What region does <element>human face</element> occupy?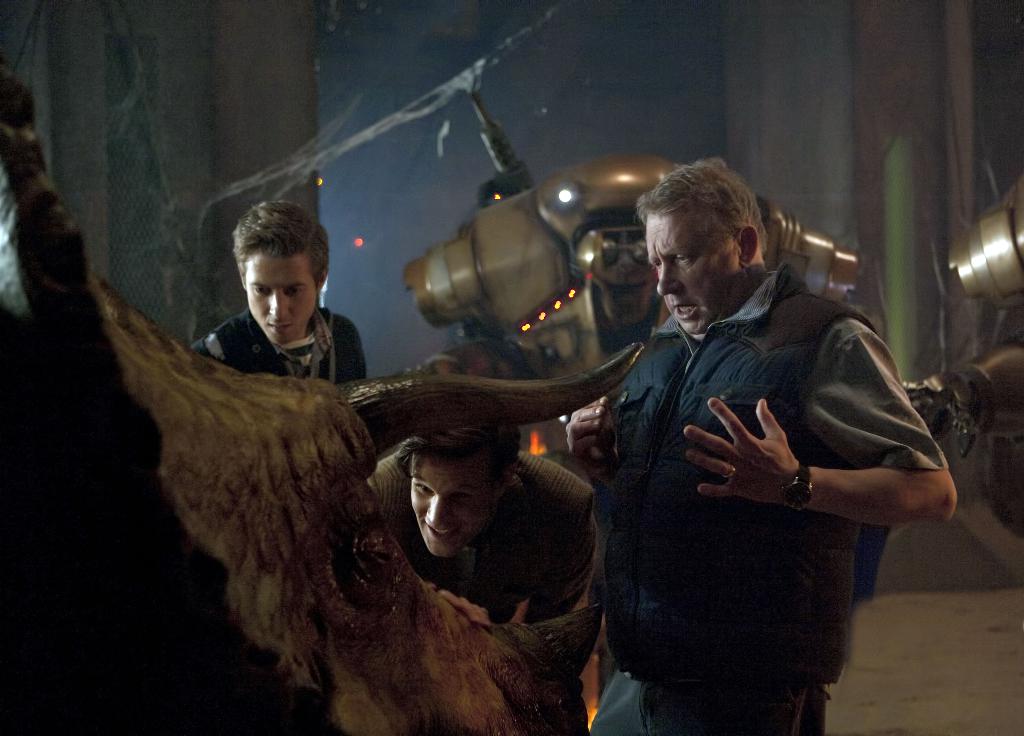
x1=645, y1=201, x2=733, y2=336.
